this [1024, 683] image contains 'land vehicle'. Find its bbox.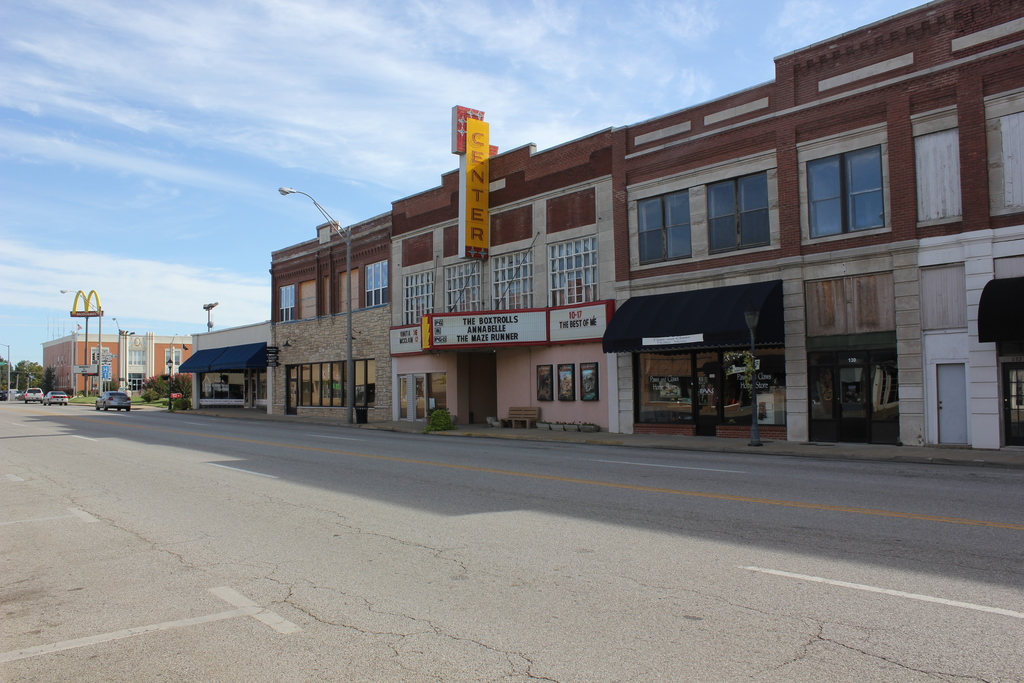
{"left": 45, "top": 390, "right": 68, "bottom": 407}.
